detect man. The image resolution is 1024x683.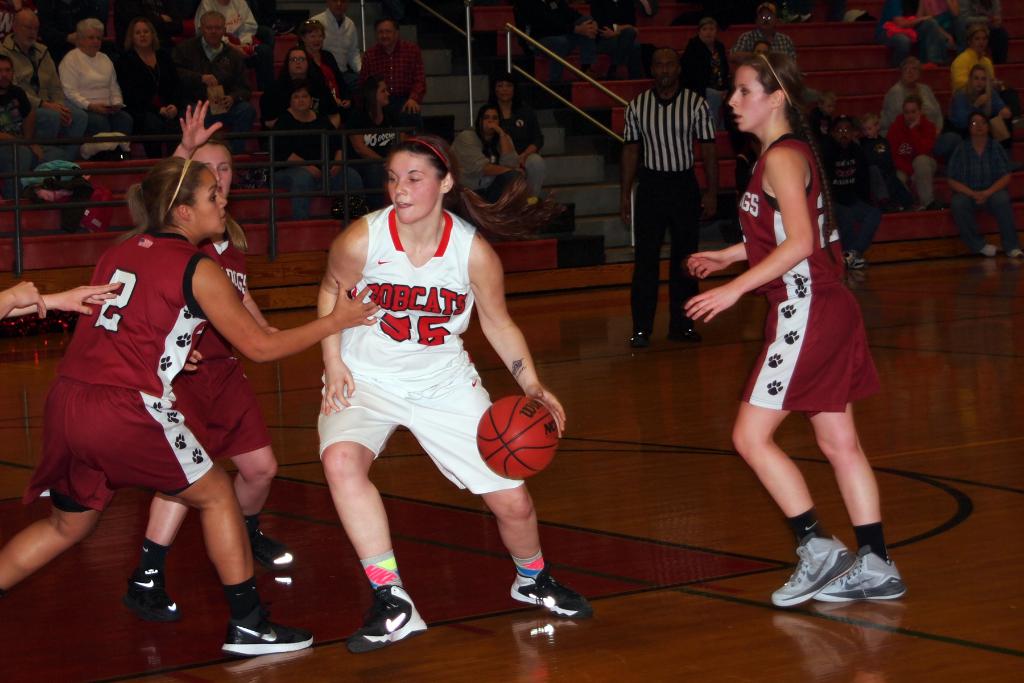
362:15:428:120.
